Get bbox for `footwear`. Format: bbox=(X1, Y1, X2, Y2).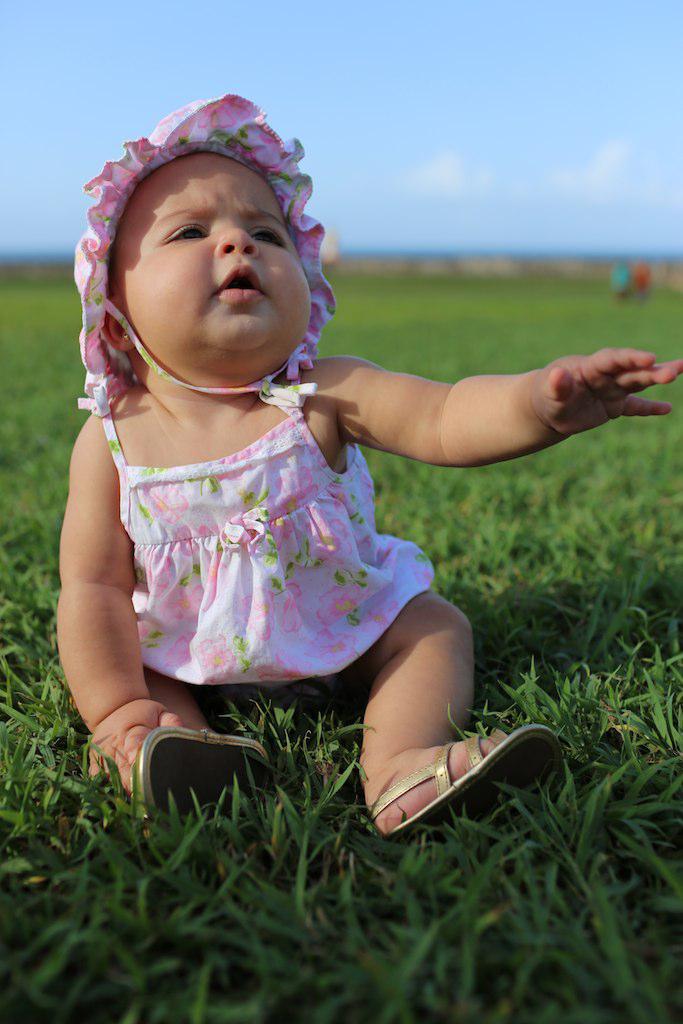
bbox=(139, 728, 268, 832).
